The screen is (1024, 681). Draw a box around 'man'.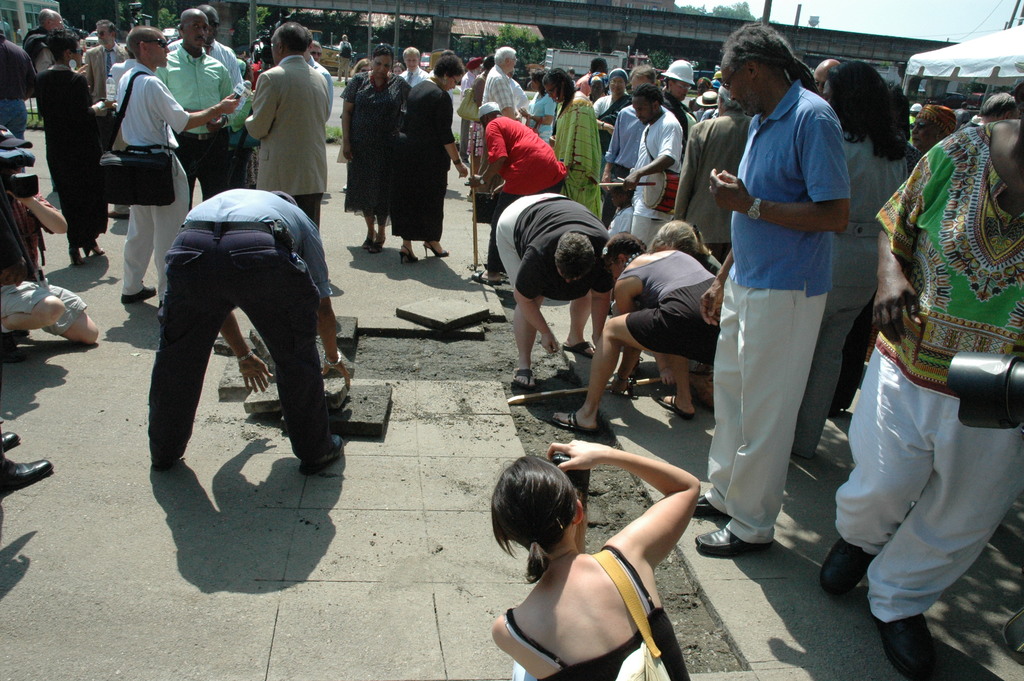
24, 6, 67, 72.
